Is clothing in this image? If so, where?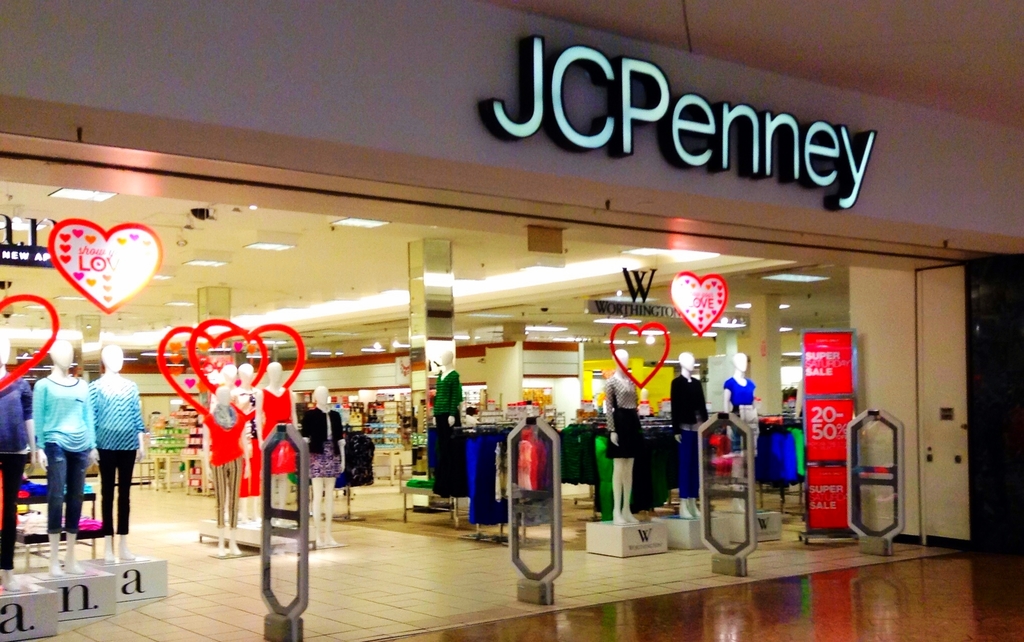
Yes, at box(302, 410, 346, 476).
